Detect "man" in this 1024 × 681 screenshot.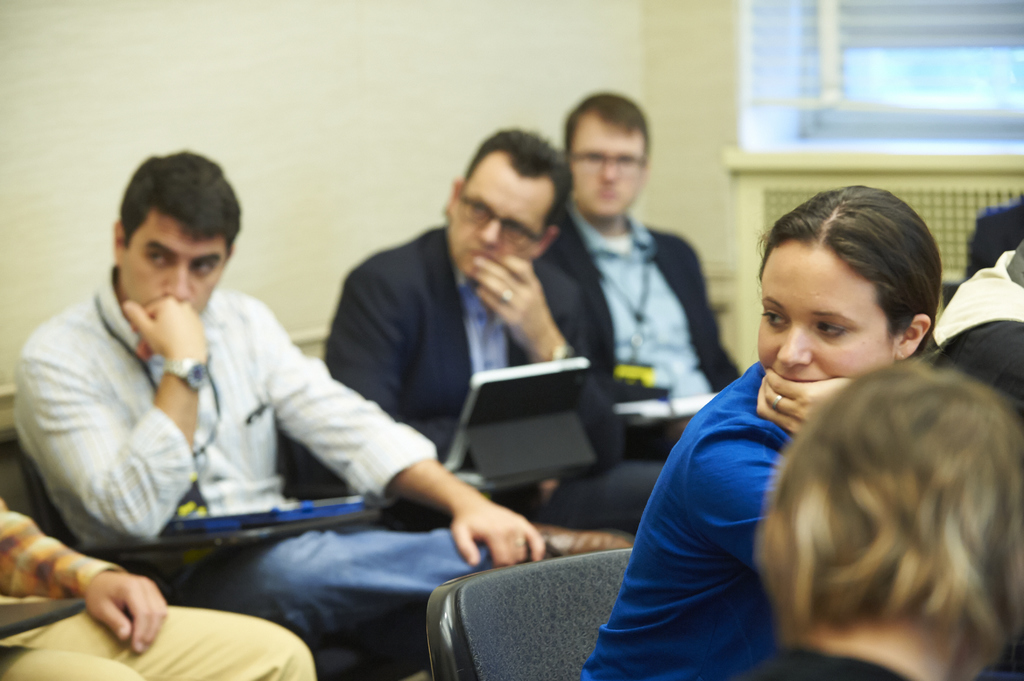
Detection: BBox(321, 130, 665, 538).
